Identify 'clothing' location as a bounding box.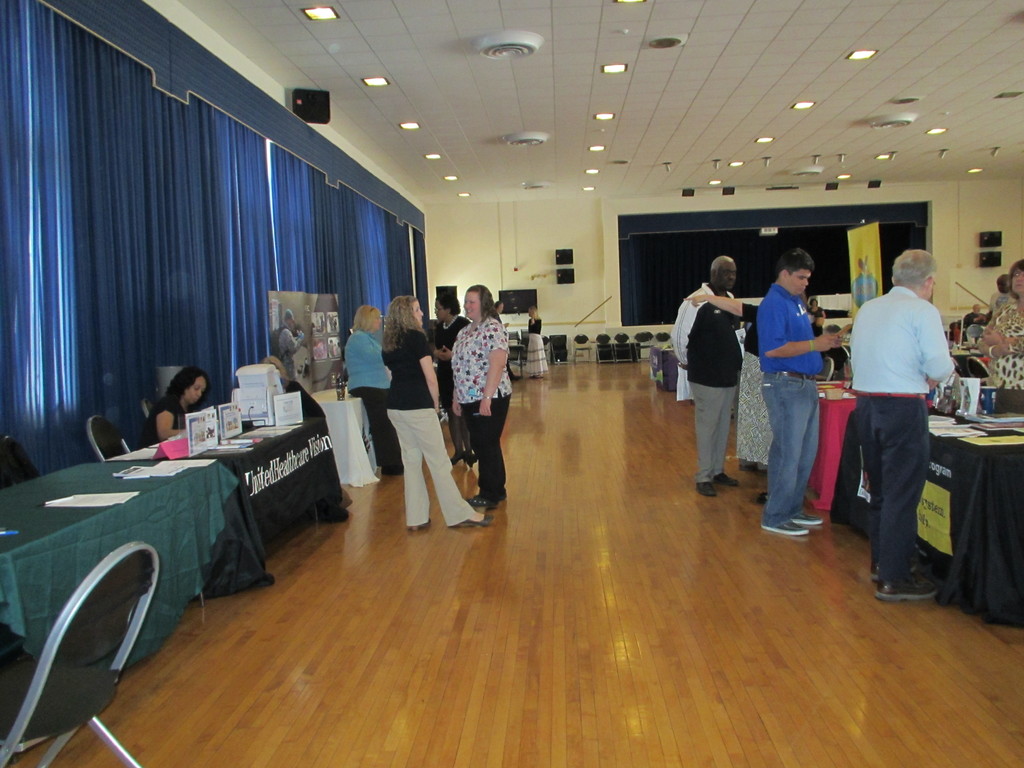
[737,305,775,470].
